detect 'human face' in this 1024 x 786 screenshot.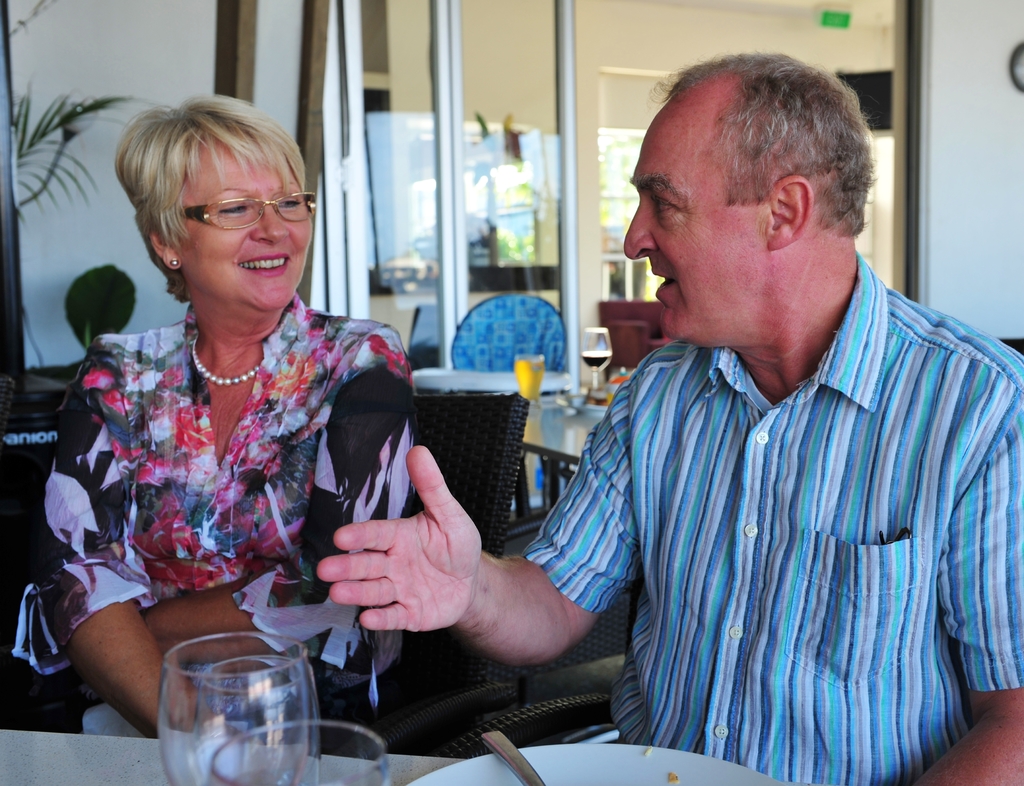
Detection: [621, 117, 765, 346].
